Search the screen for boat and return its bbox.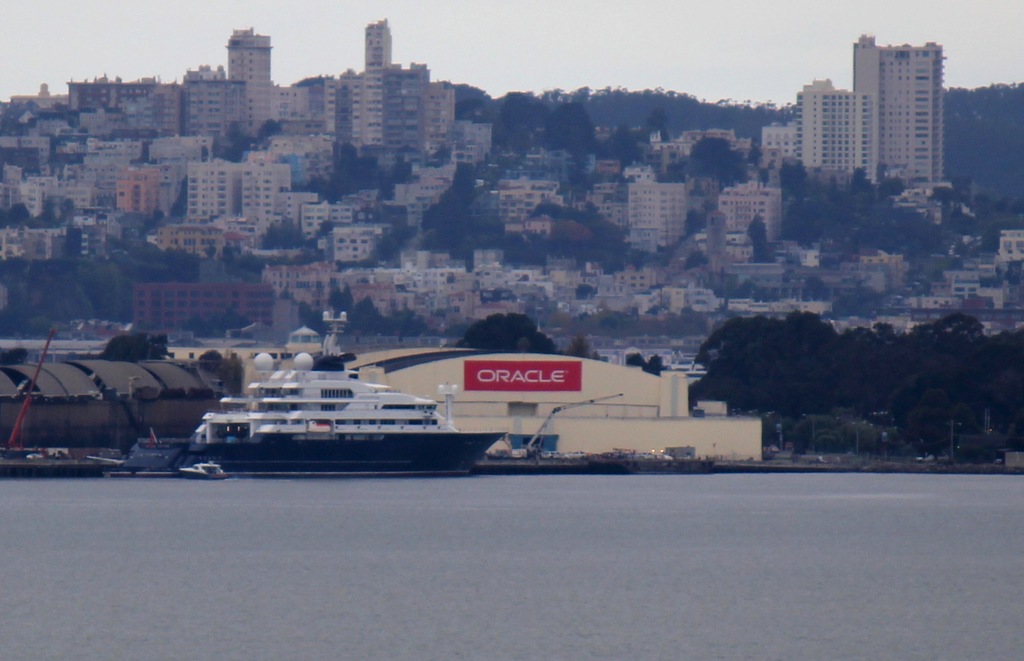
Found: crop(181, 458, 227, 480).
